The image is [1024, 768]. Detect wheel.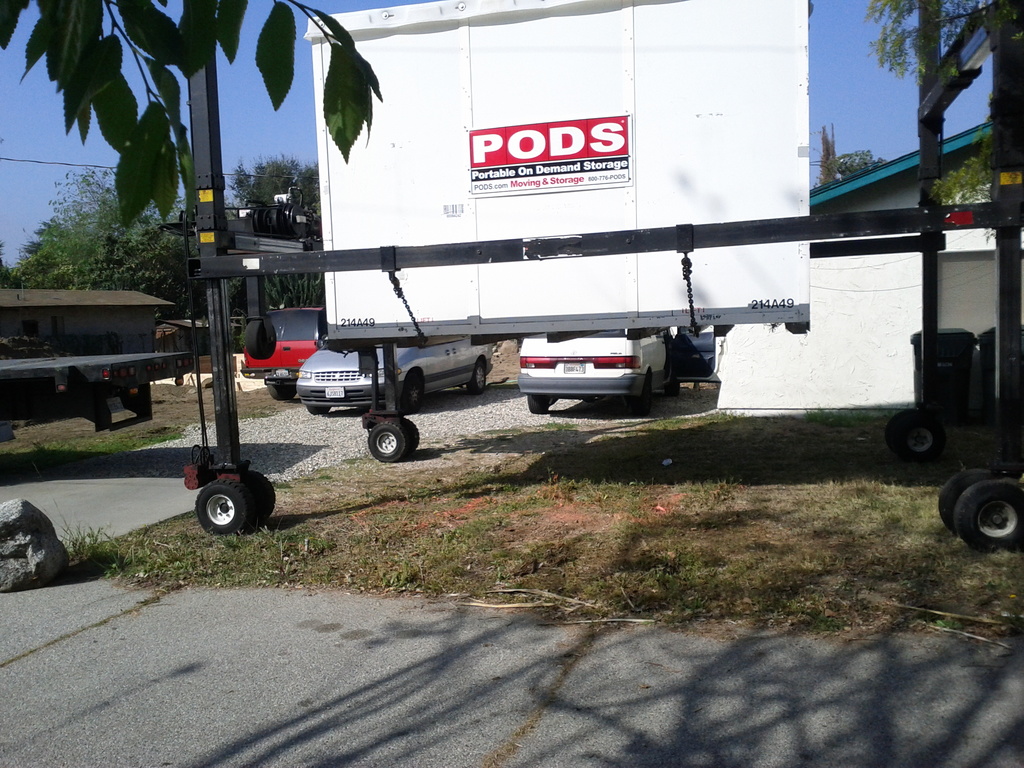
Detection: x1=234 y1=467 x2=280 y2=529.
